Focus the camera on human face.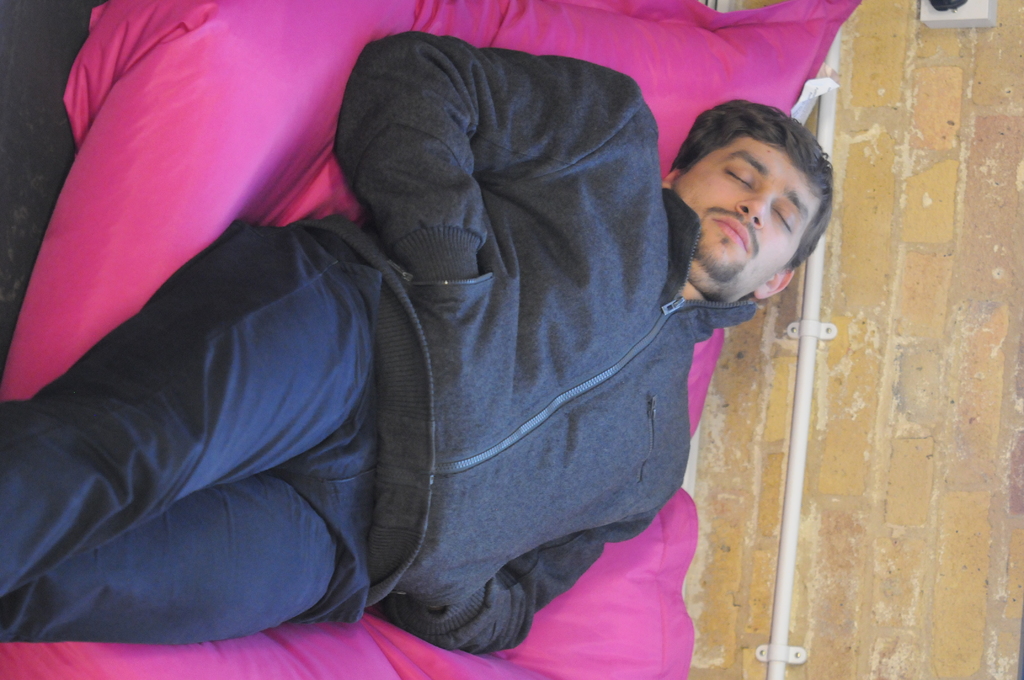
Focus region: pyautogui.locateOnScreen(673, 139, 817, 299).
